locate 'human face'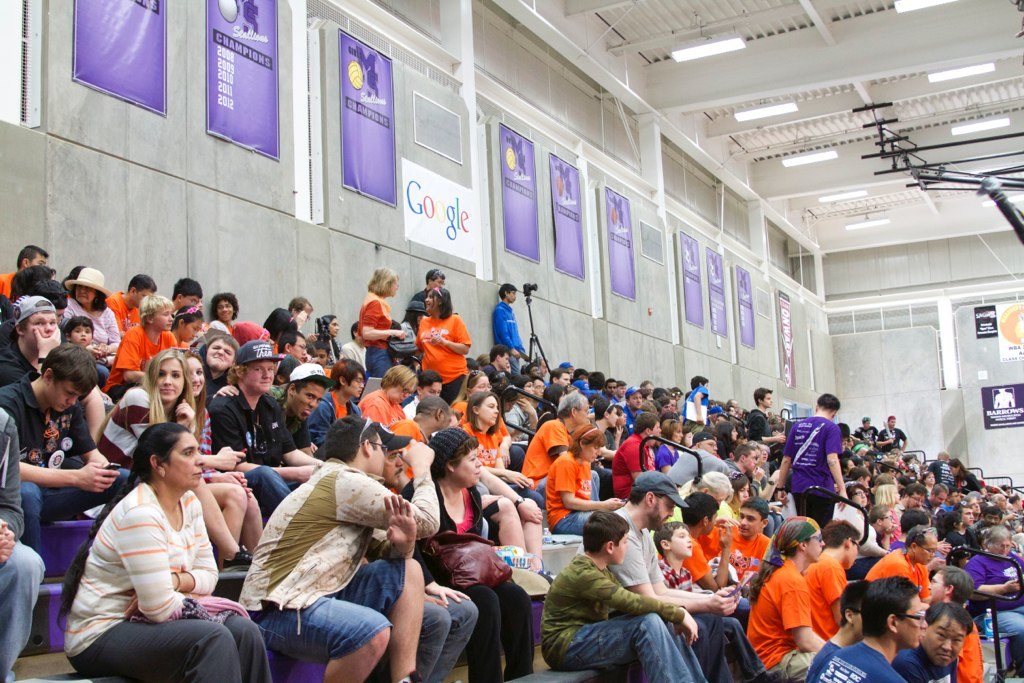
{"left": 455, "top": 451, "right": 480, "bottom": 485}
